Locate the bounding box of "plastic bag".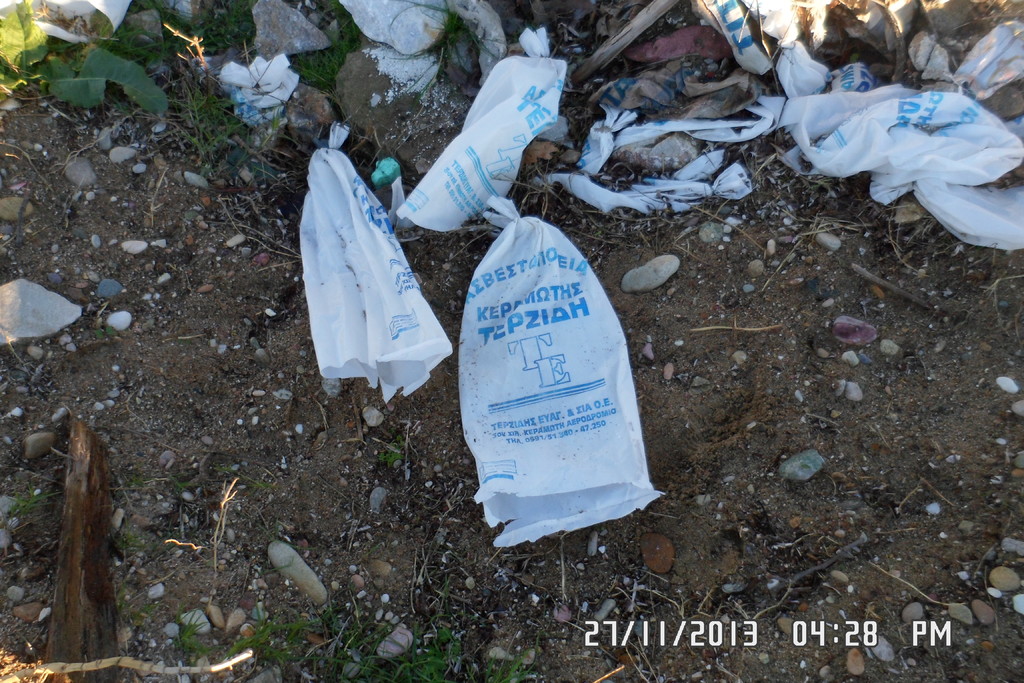
Bounding box: l=297, t=115, r=453, b=404.
